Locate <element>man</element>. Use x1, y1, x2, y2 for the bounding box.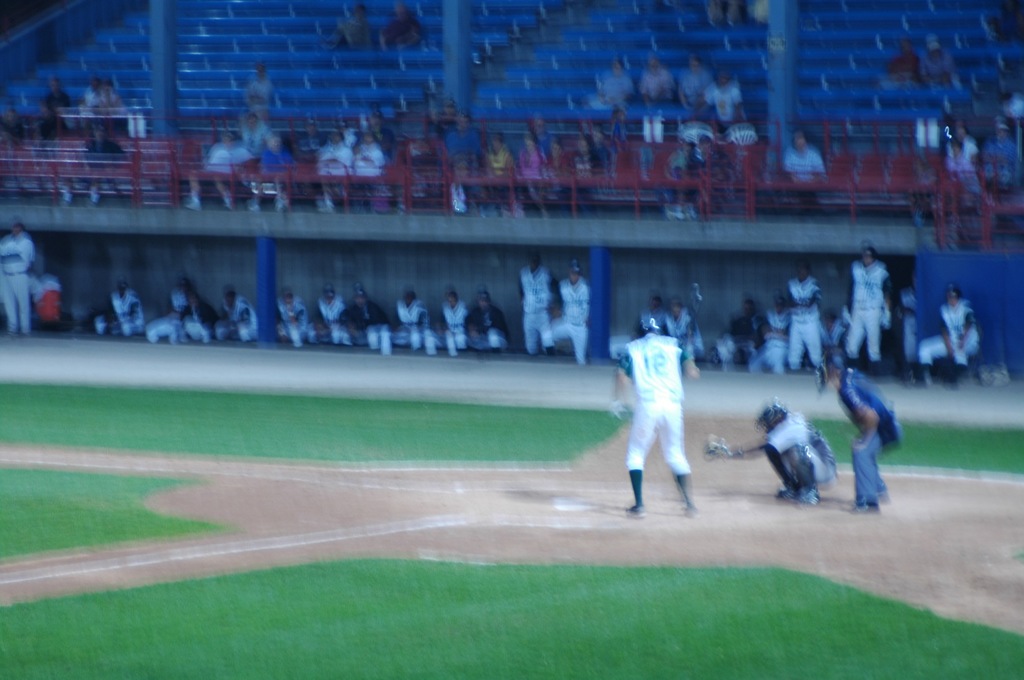
843, 250, 898, 376.
